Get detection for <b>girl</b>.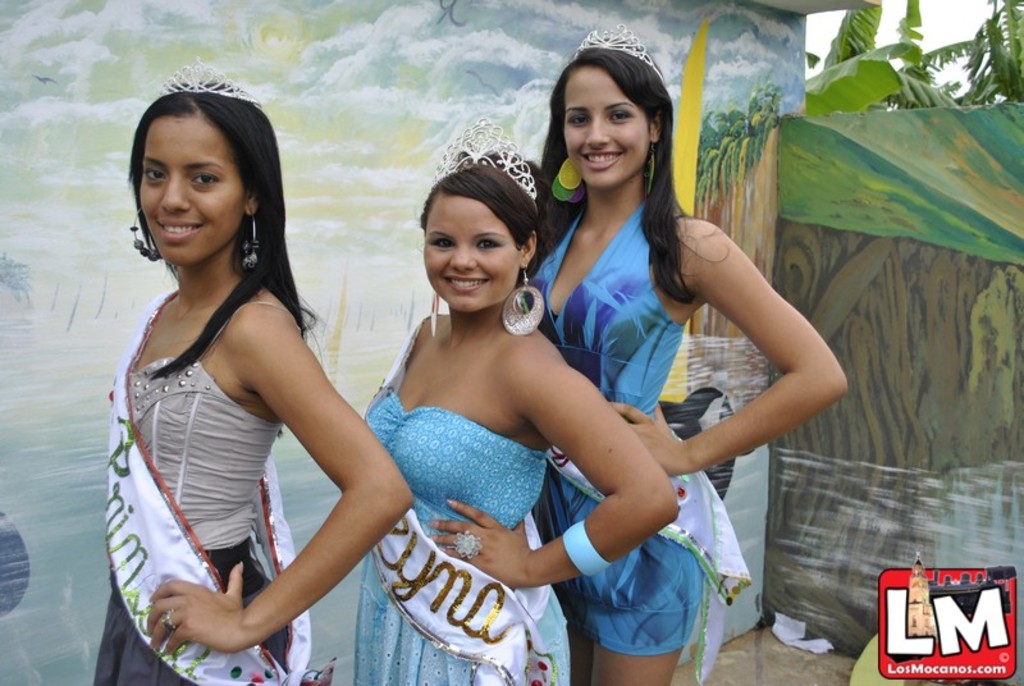
Detection: (x1=522, y1=22, x2=844, y2=685).
